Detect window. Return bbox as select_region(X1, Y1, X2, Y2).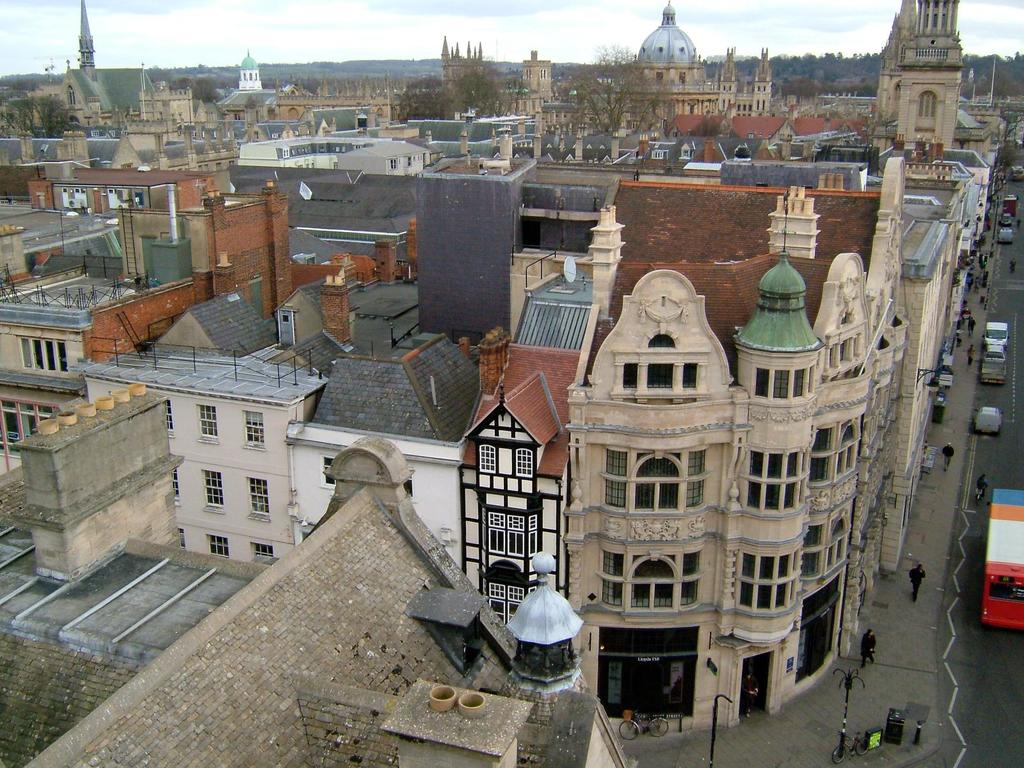
select_region(318, 454, 333, 487).
